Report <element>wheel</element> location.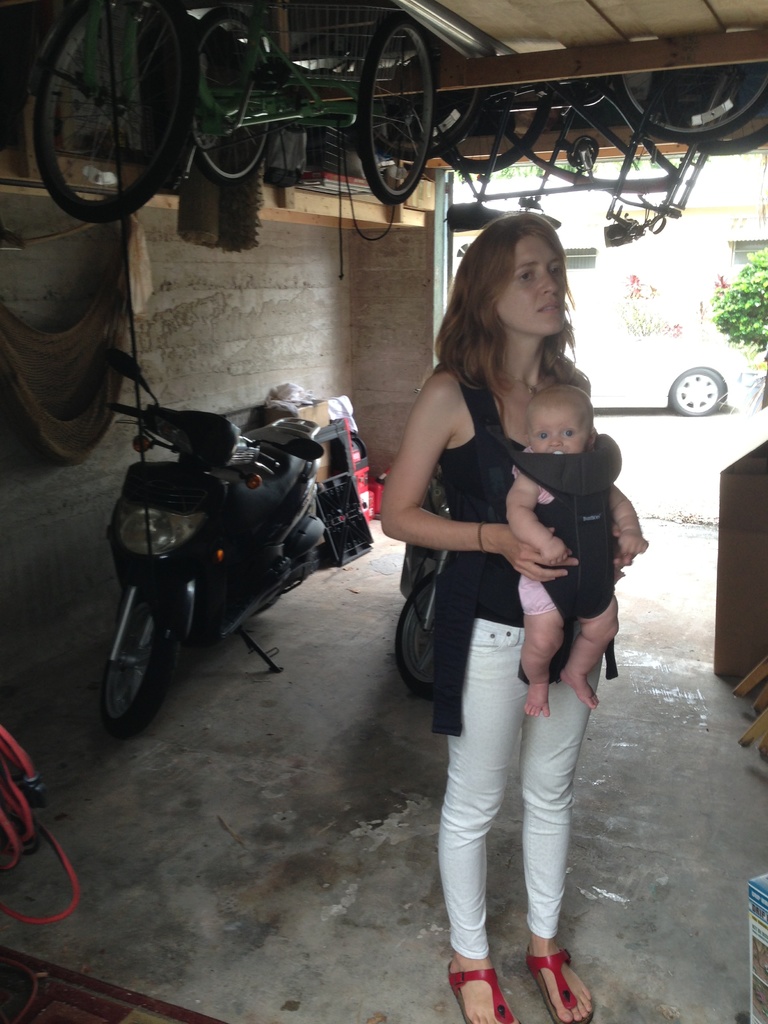
Report: l=660, t=61, r=767, b=154.
